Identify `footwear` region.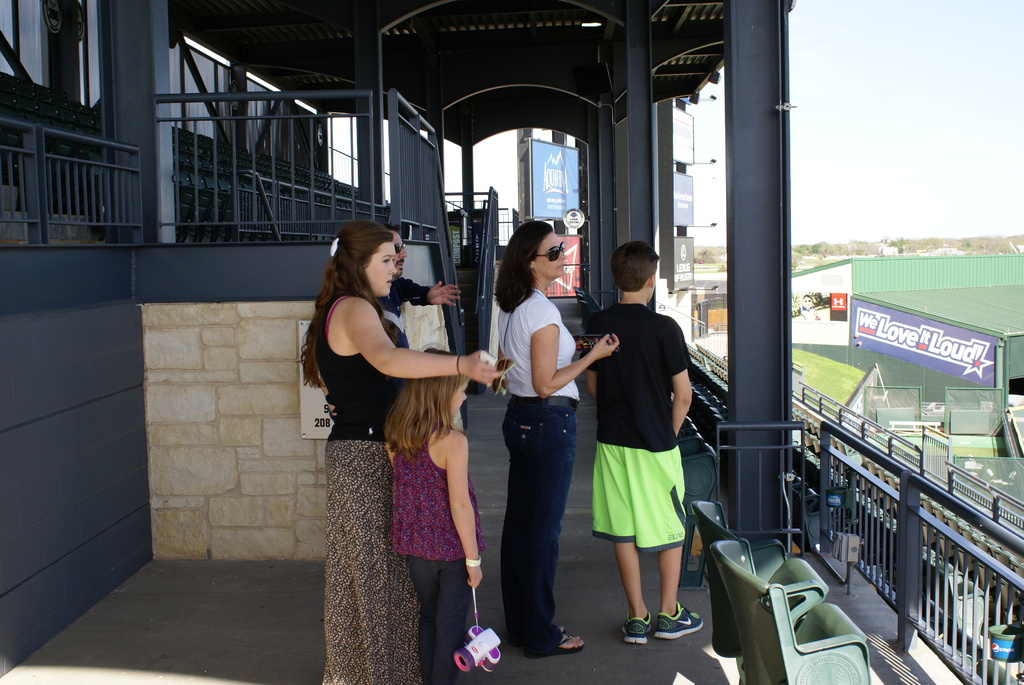
Region: (left=654, top=597, right=704, bottom=640).
